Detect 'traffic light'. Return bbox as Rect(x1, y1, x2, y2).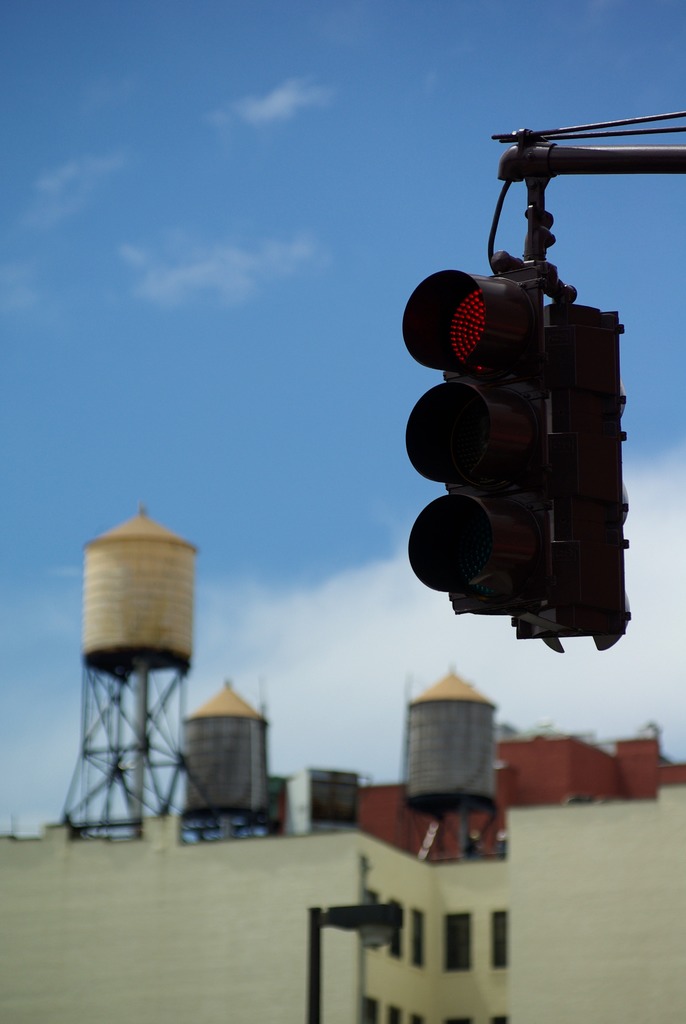
Rect(399, 177, 630, 653).
